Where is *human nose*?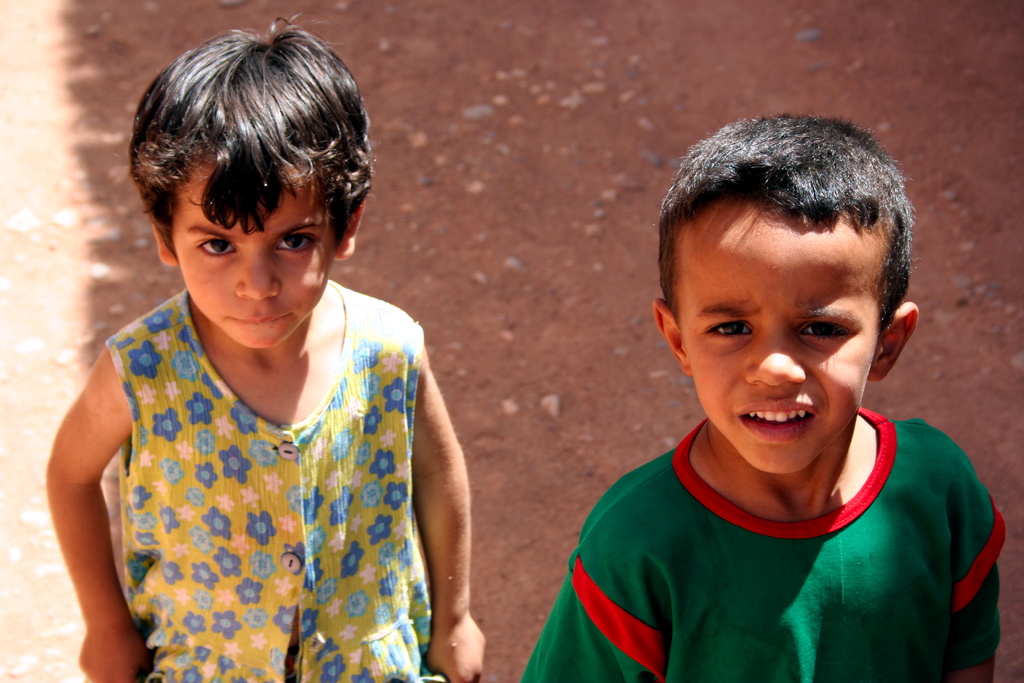
x1=744, y1=325, x2=804, y2=387.
